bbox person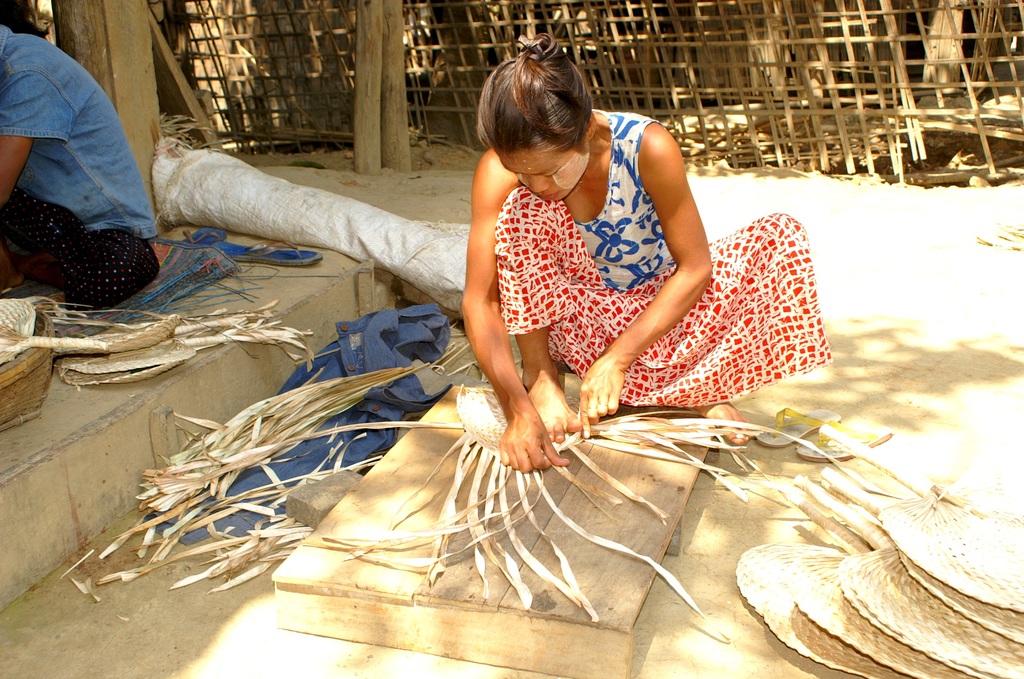
<box>460,29,836,467</box>
